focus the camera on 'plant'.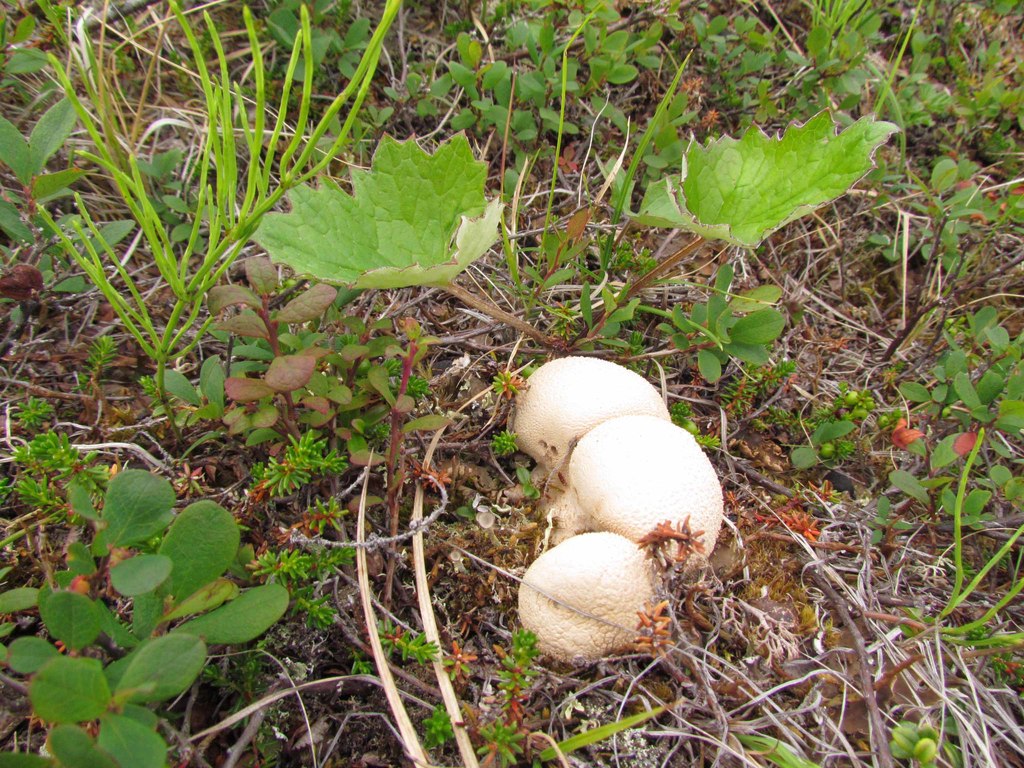
Focus region: region(888, 424, 1023, 669).
